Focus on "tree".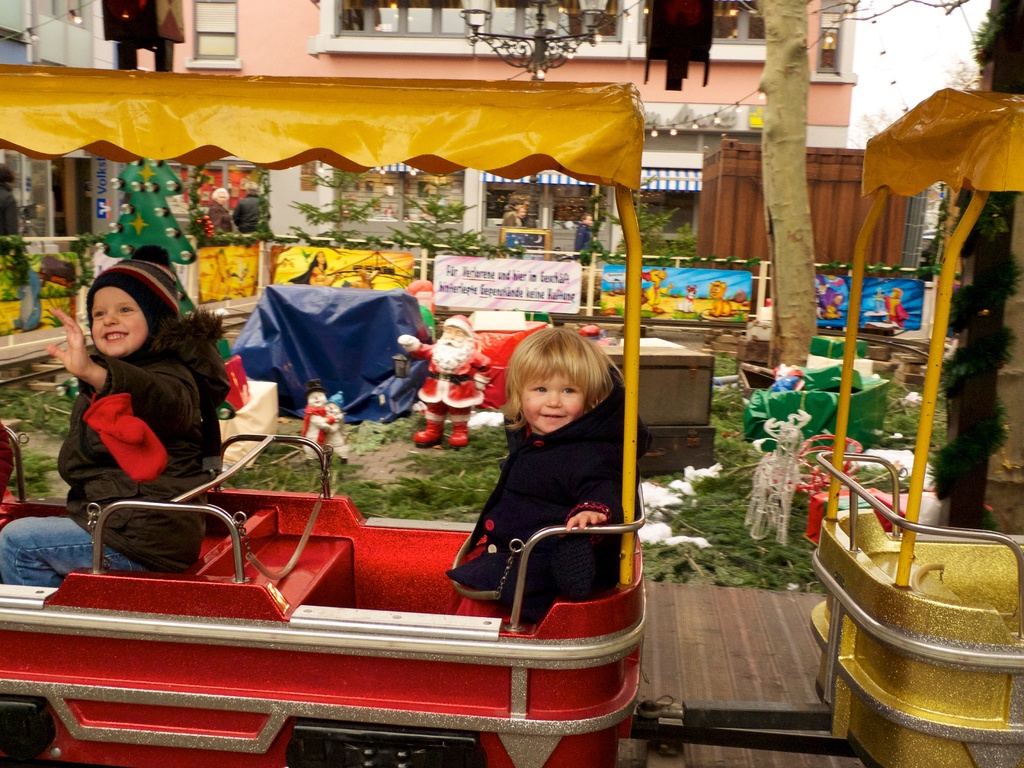
Focused at region(765, 0, 826, 381).
